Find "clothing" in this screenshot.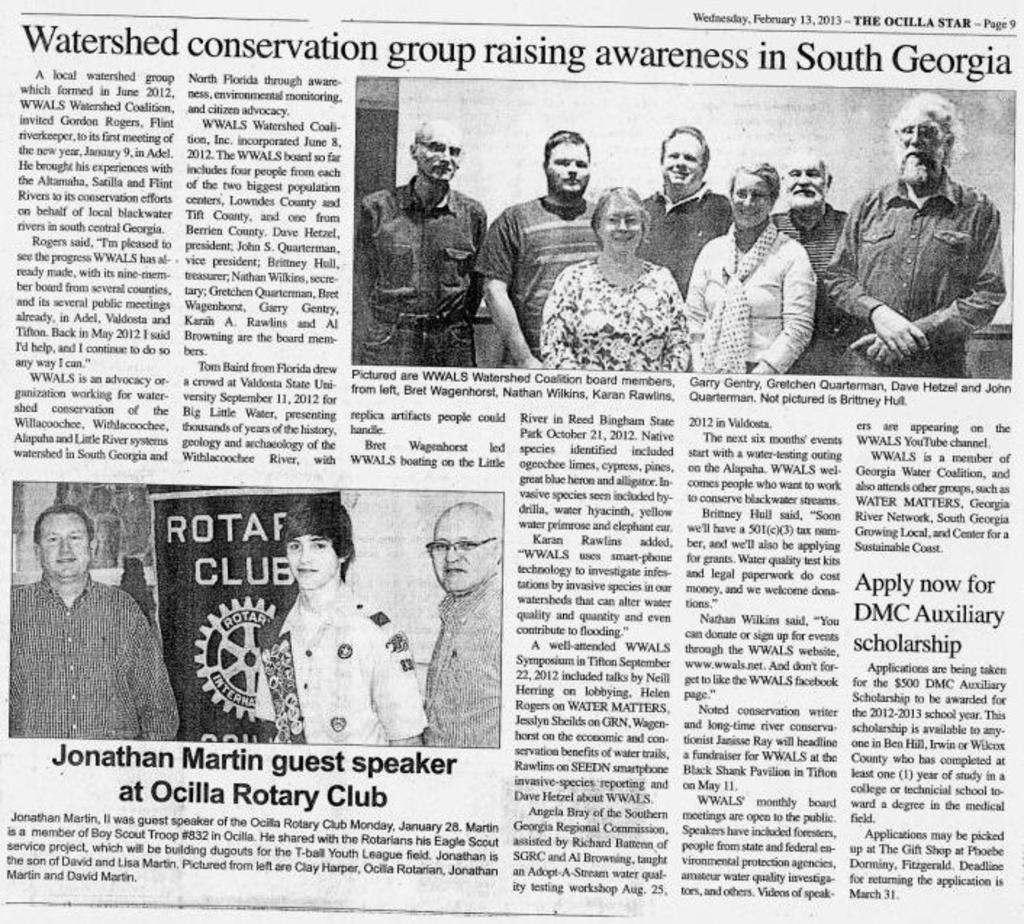
The bounding box for "clothing" is left=541, top=265, right=672, bottom=370.
